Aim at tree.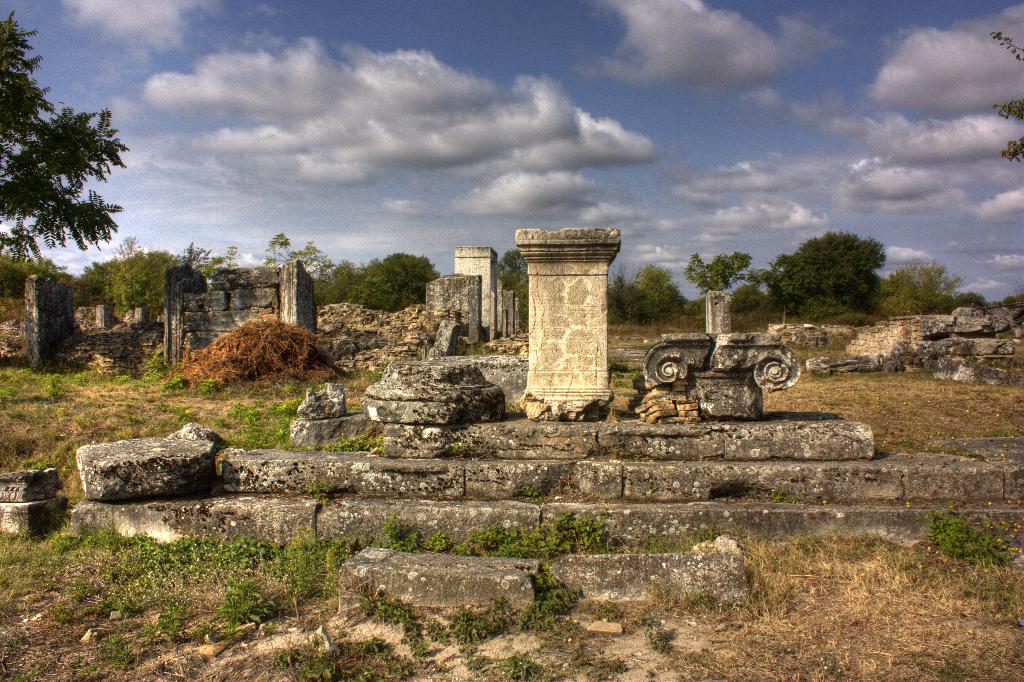
Aimed at 684, 243, 753, 305.
